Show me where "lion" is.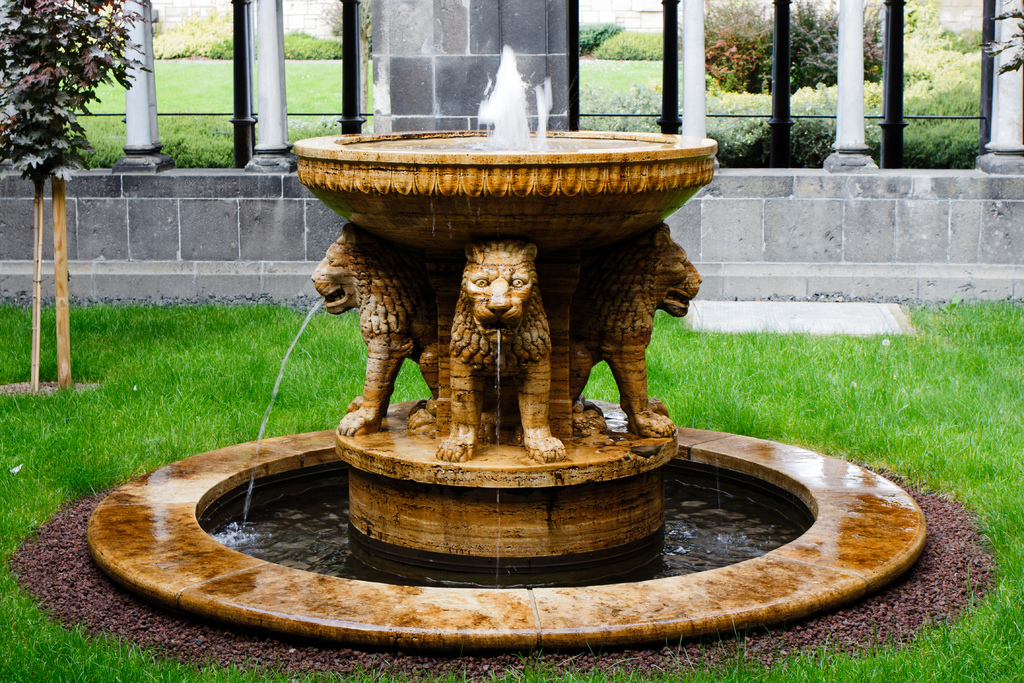
"lion" is at x1=309 y1=222 x2=440 y2=434.
